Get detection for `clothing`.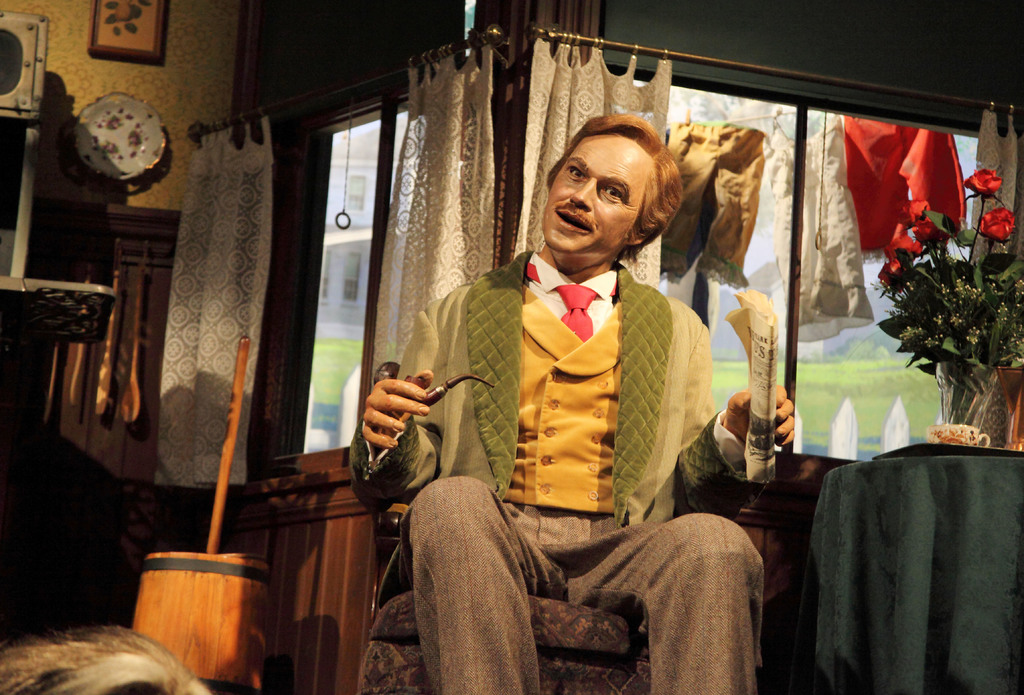
Detection: [346, 263, 766, 694].
